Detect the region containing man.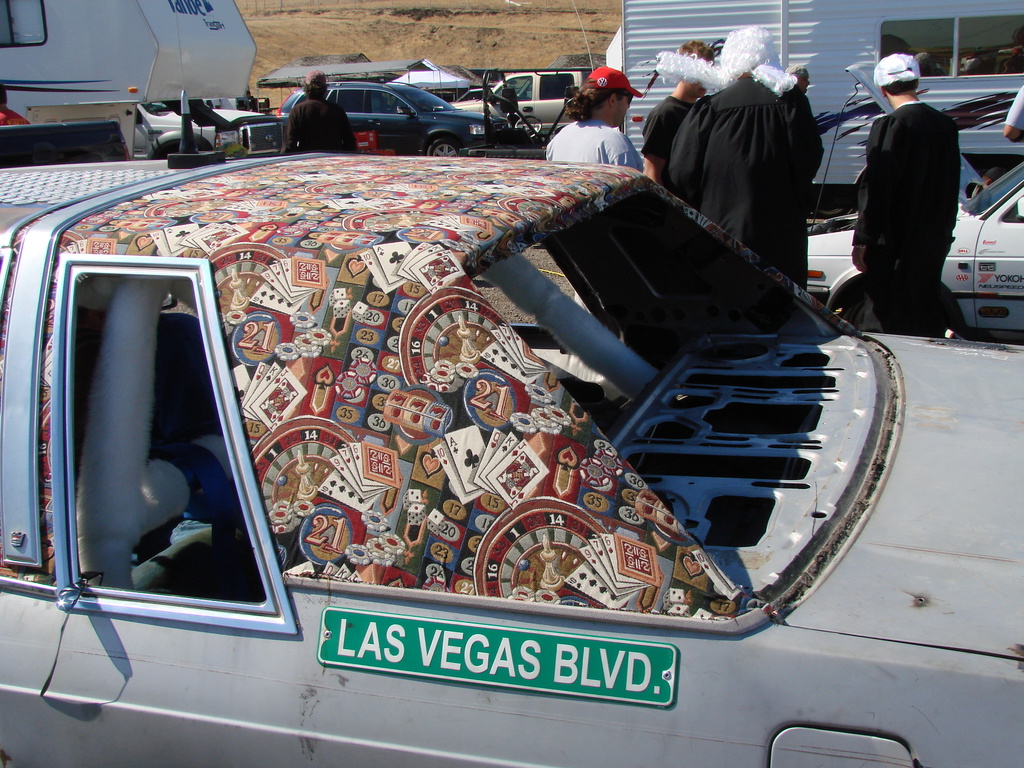
[x1=273, y1=61, x2=367, y2=164].
